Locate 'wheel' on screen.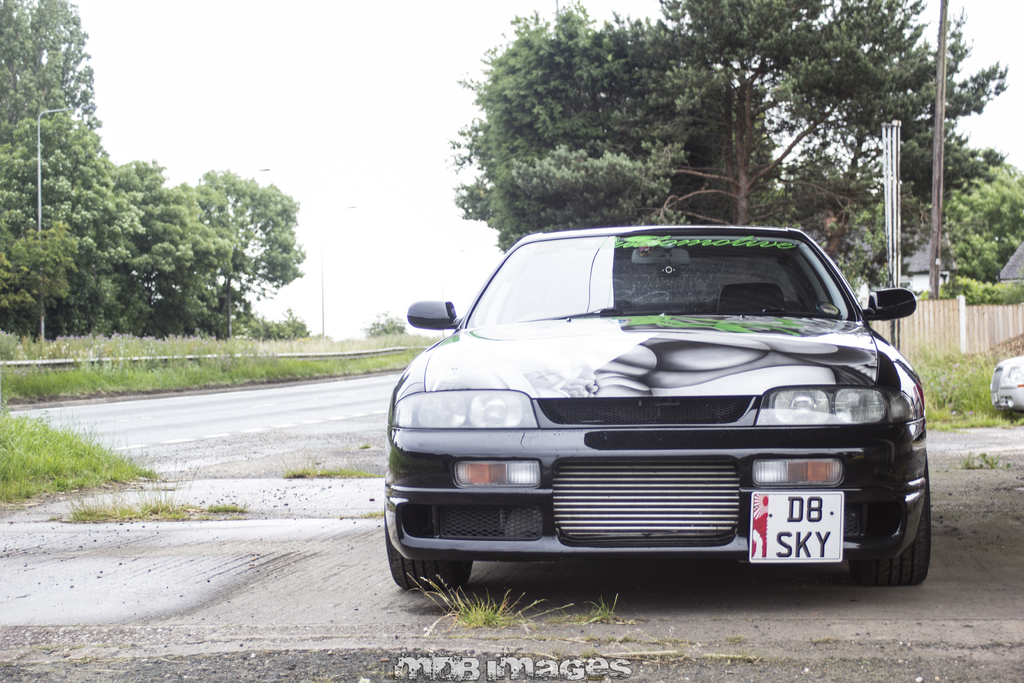
On screen at crop(383, 526, 472, 604).
